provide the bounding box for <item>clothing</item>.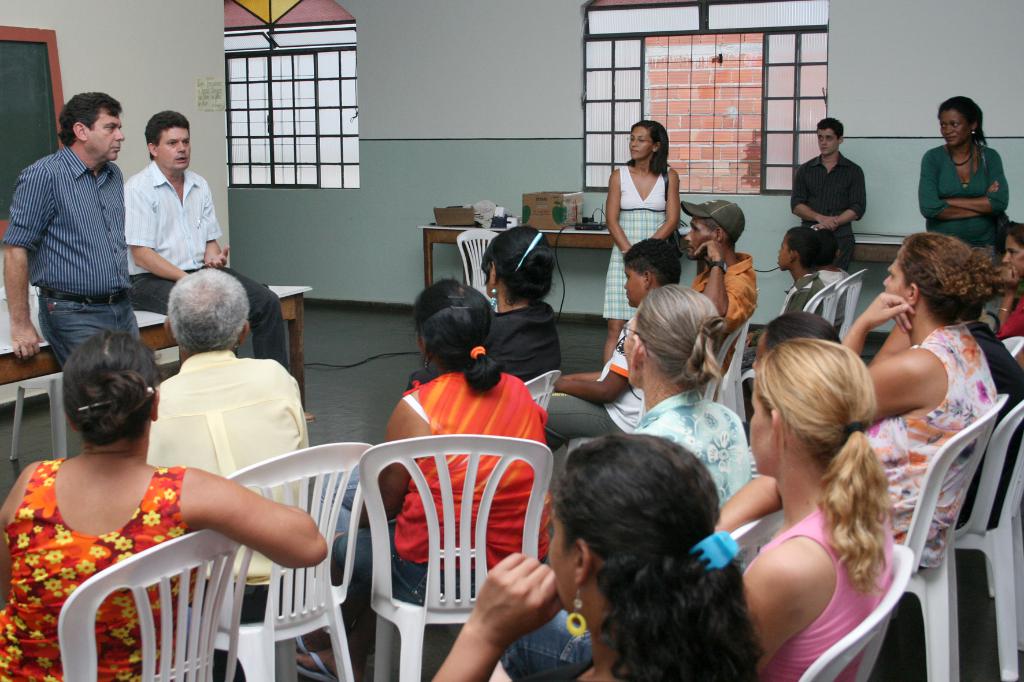
544,325,644,450.
